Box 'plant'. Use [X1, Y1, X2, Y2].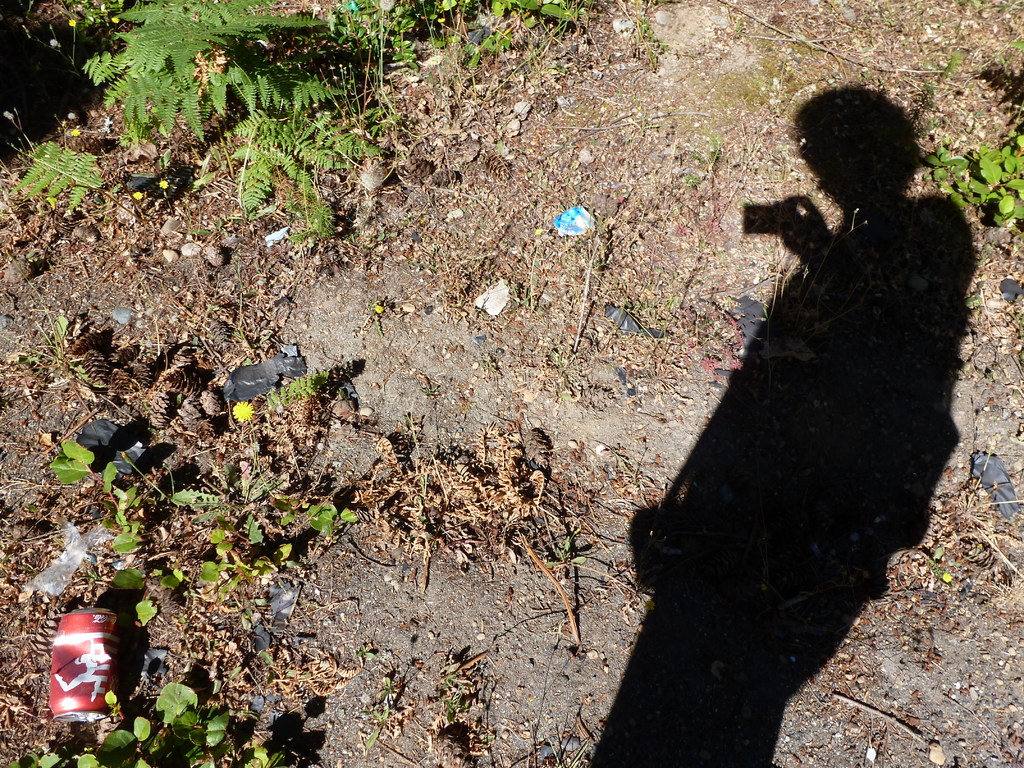
[44, 430, 260, 625].
